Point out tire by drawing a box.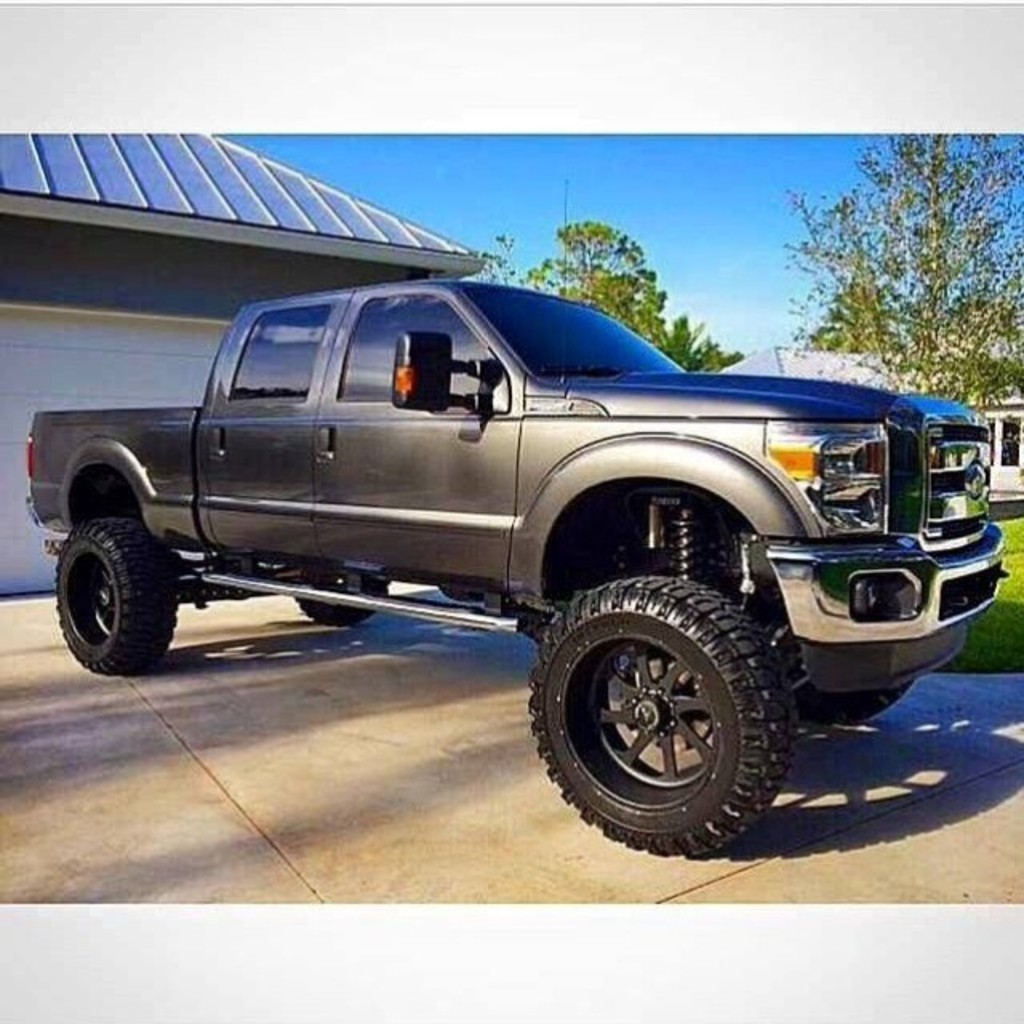
[left=58, top=517, right=174, bottom=675].
